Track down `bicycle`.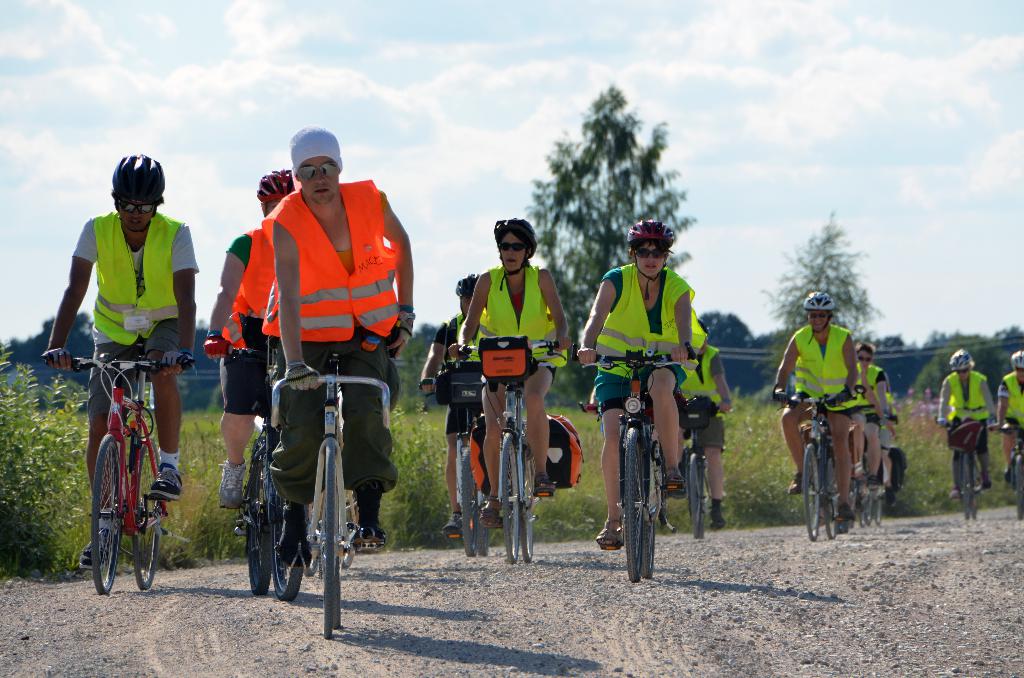
Tracked to (242, 359, 394, 618).
